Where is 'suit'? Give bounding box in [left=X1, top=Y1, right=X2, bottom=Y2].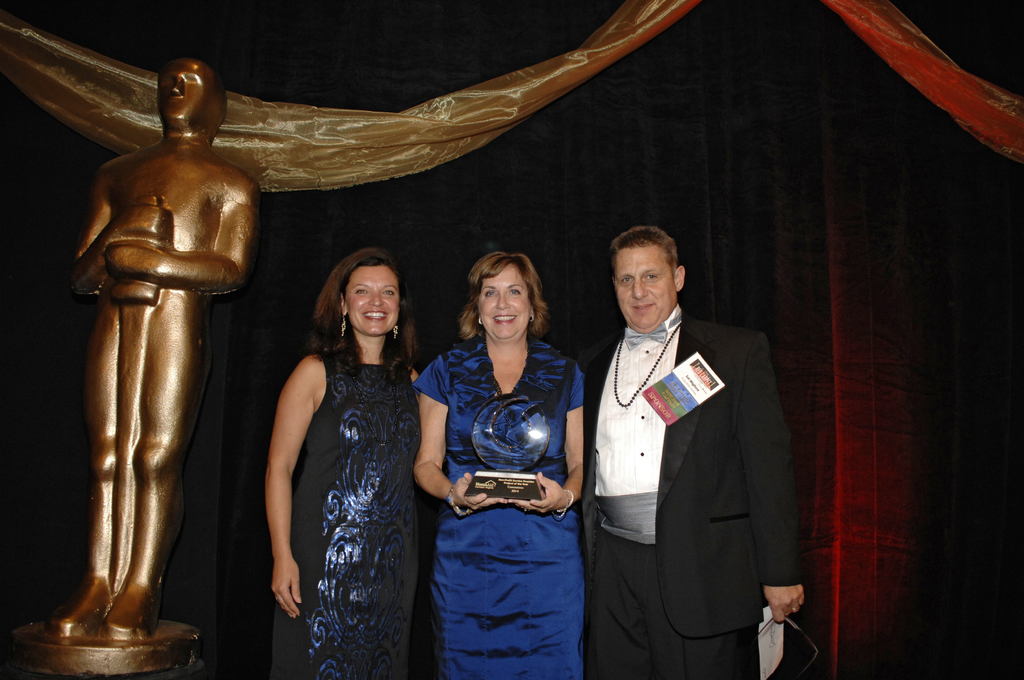
[left=590, top=296, right=810, bottom=667].
